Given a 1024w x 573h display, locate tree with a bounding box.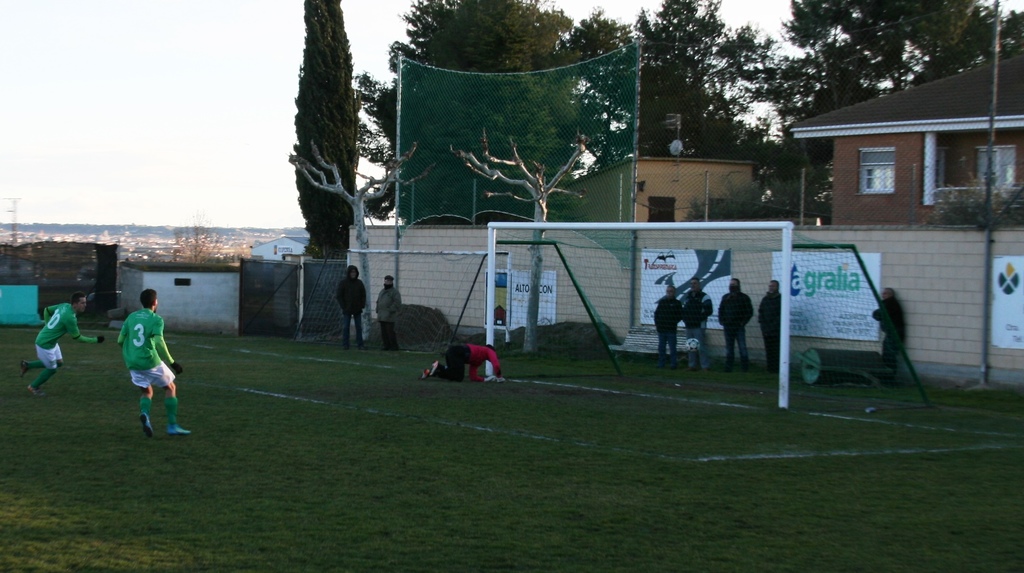
Located: locate(361, 0, 613, 223).
